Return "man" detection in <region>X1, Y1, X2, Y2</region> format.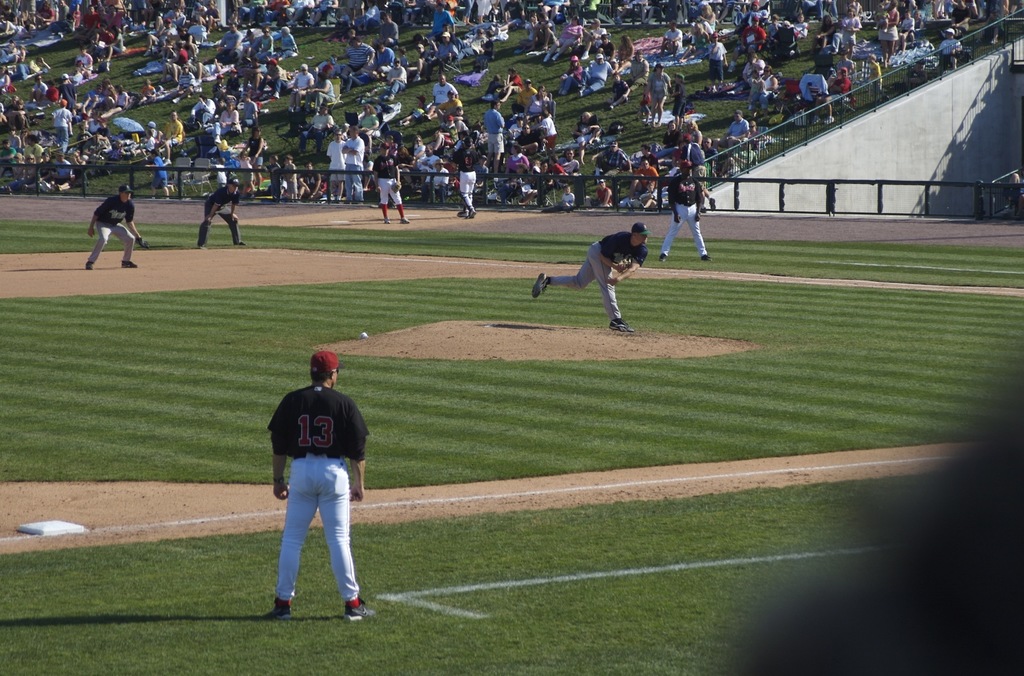
<region>368, 137, 411, 229</region>.
